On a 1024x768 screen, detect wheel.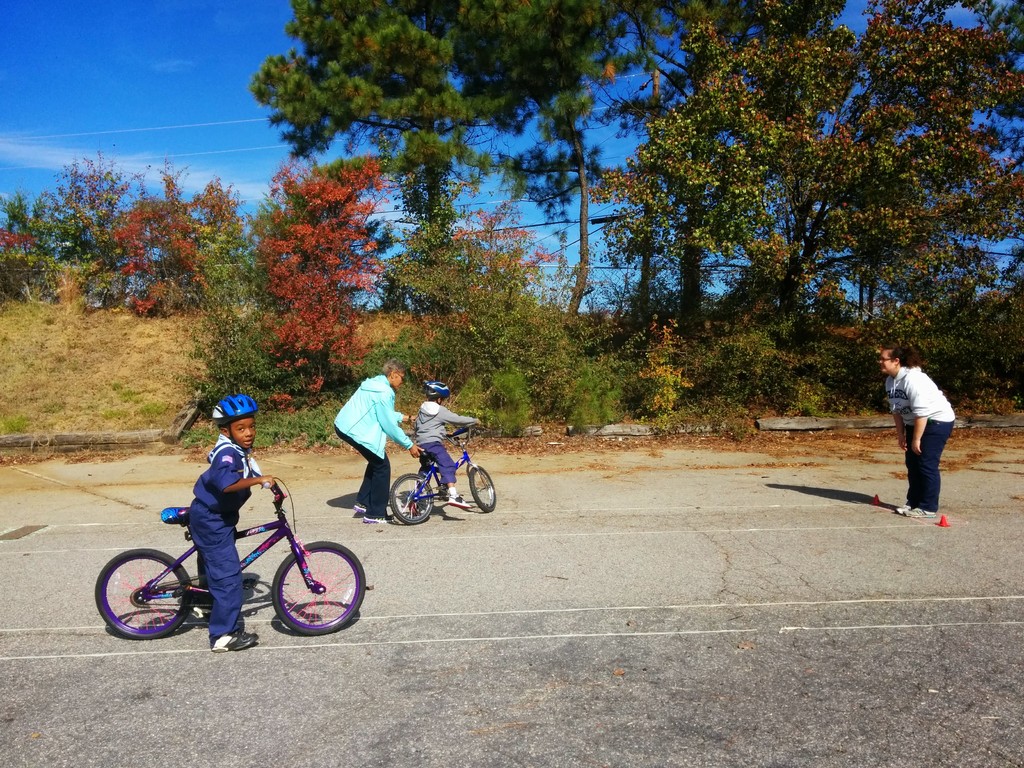
box(468, 466, 497, 511).
